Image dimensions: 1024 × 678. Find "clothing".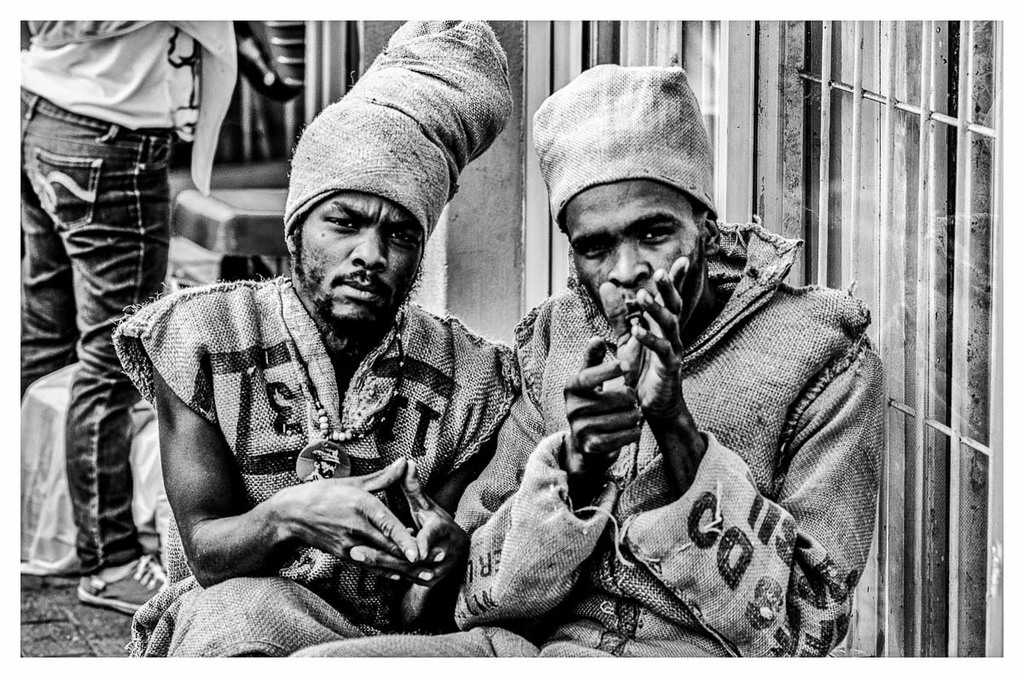
<region>16, 14, 178, 564</region>.
